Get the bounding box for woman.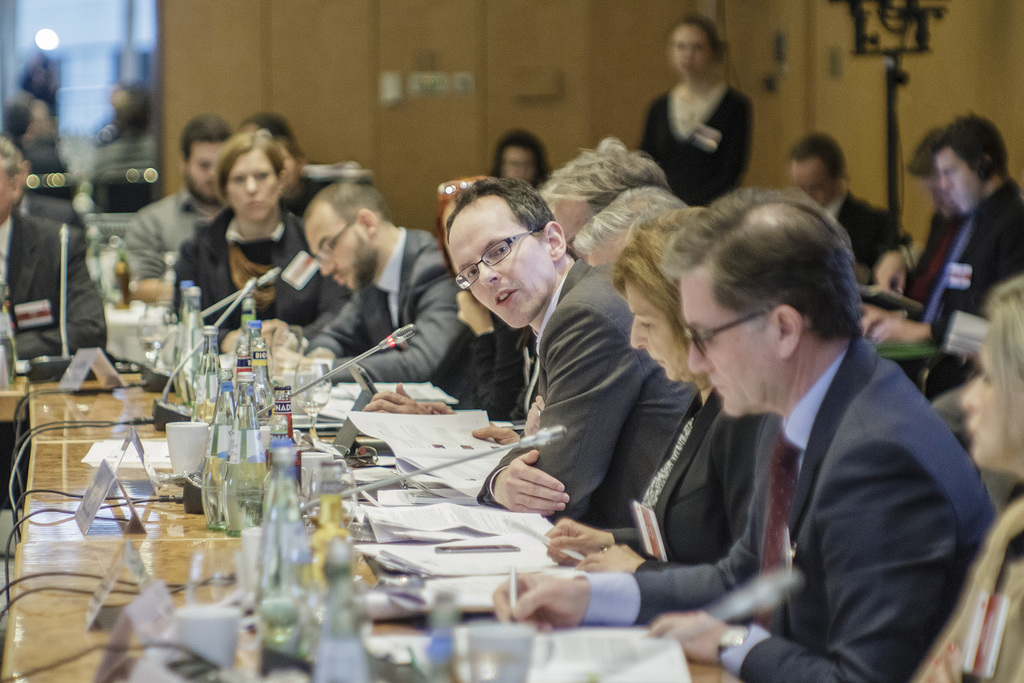
{"left": 168, "top": 128, "right": 346, "bottom": 352}.
